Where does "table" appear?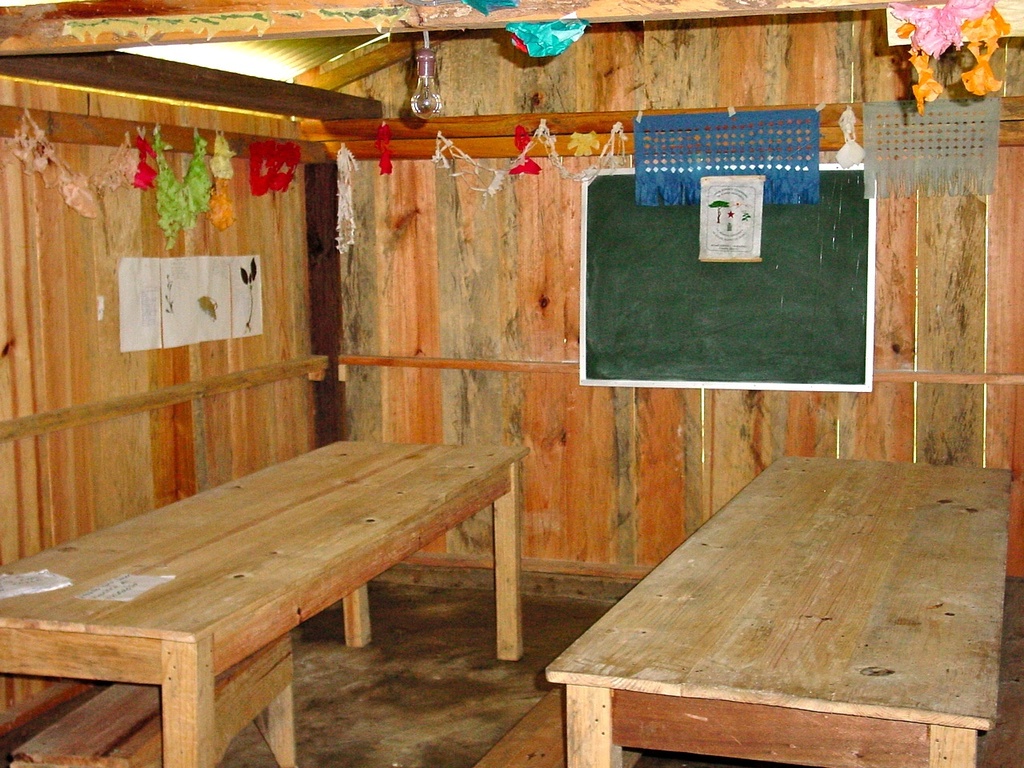
Appears at detection(0, 408, 554, 763).
